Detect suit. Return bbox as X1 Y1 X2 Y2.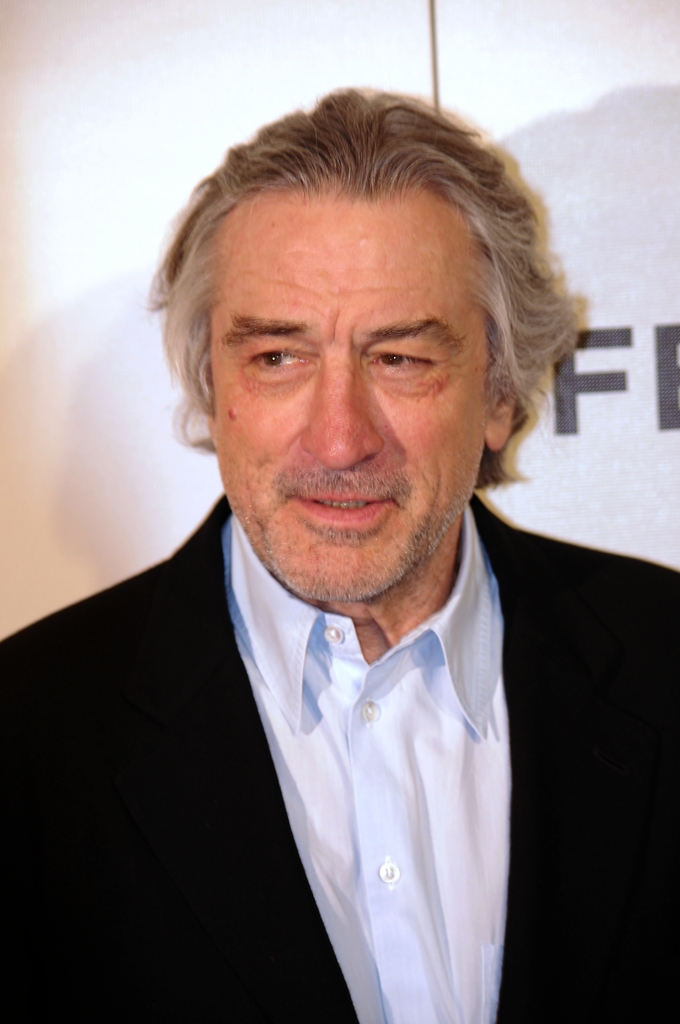
60 360 610 1021.
